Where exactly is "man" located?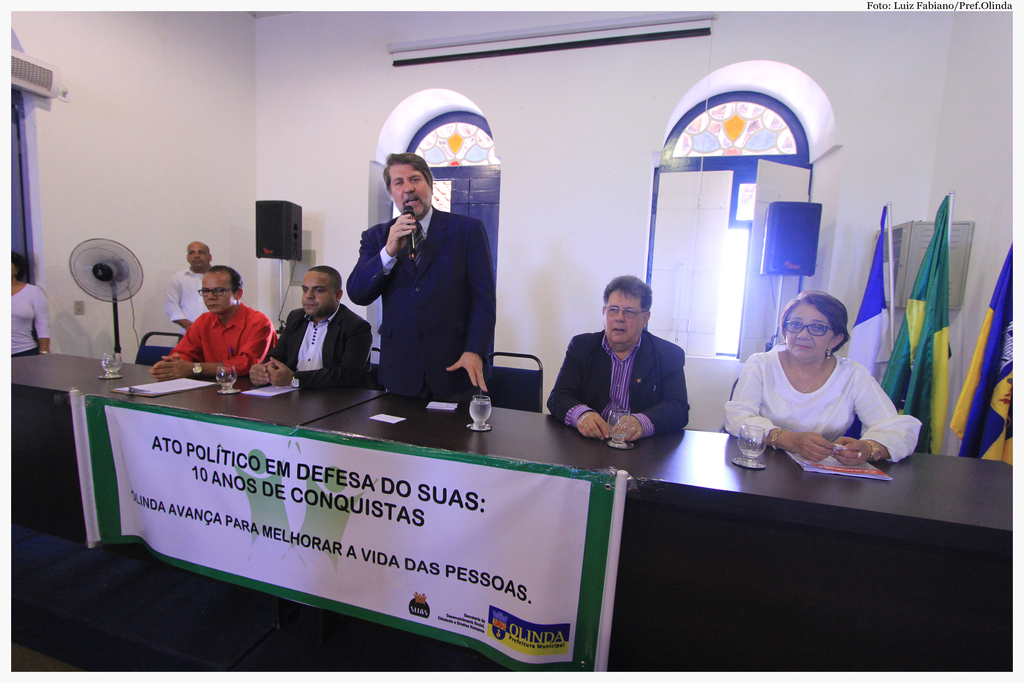
Its bounding box is box(248, 263, 374, 391).
